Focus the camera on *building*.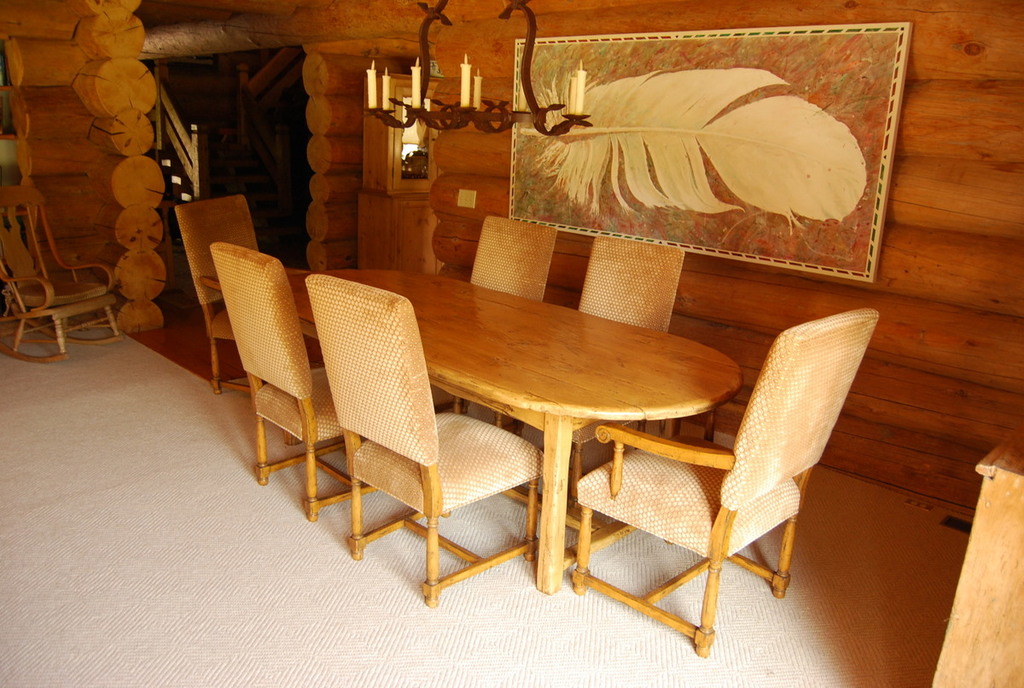
Focus region: 1, 0, 1023, 687.
